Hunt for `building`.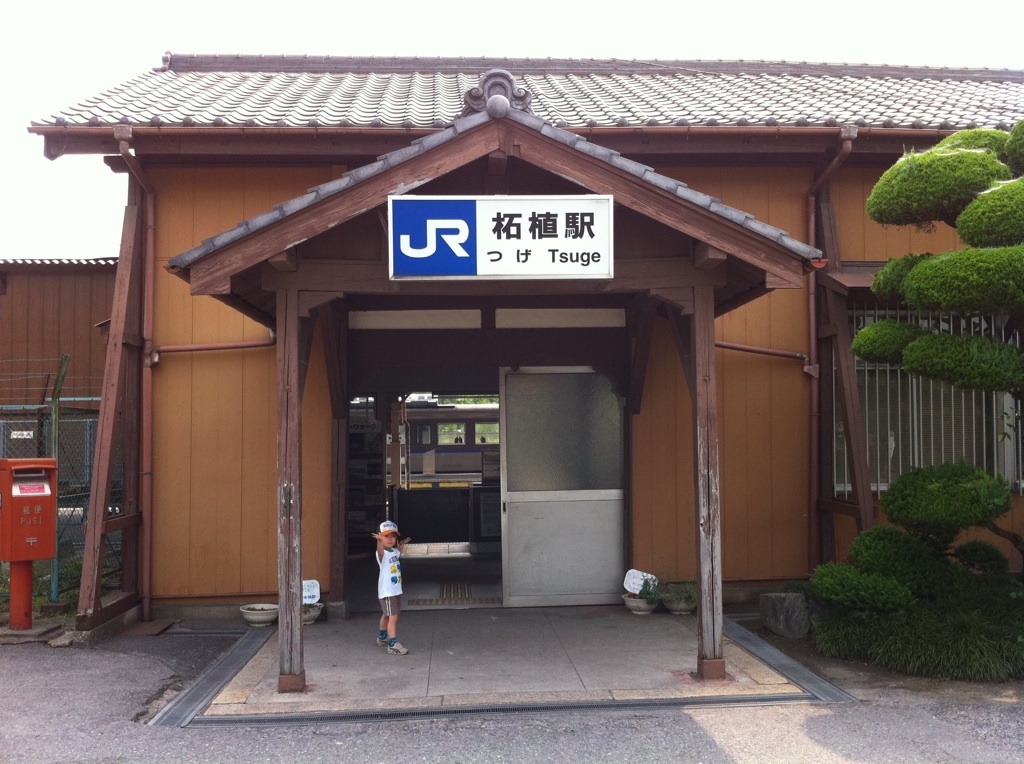
Hunted down at <box>23,48,1023,650</box>.
